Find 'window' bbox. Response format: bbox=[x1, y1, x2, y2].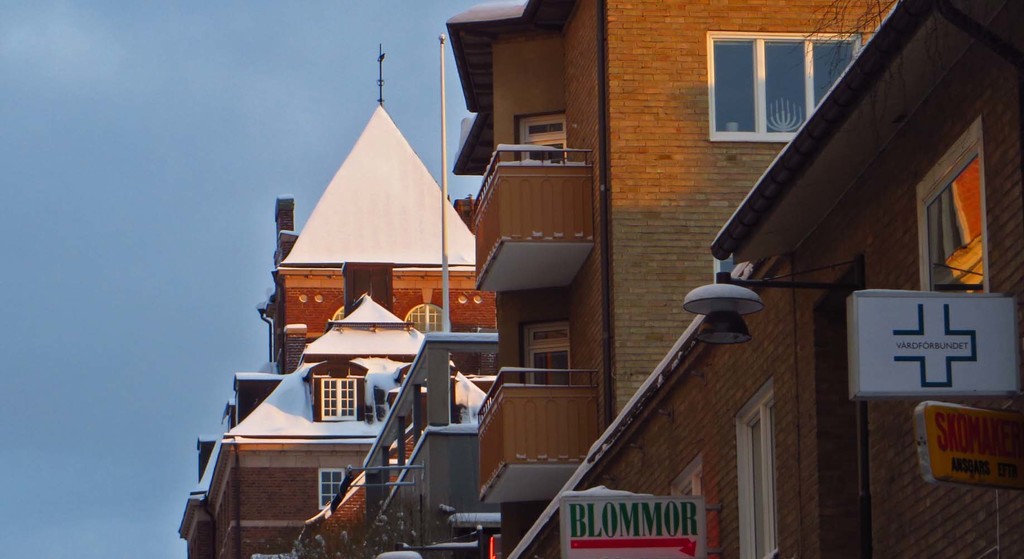
bbox=[916, 114, 986, 294].
